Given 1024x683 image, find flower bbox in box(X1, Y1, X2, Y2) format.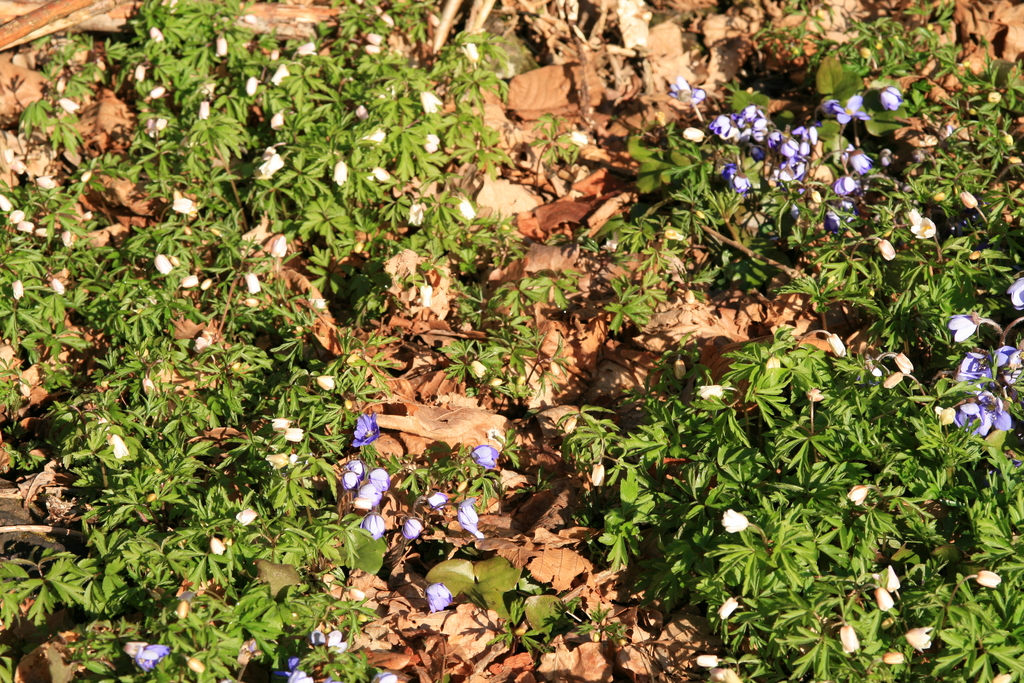
box(150, 119, 158, 138).
